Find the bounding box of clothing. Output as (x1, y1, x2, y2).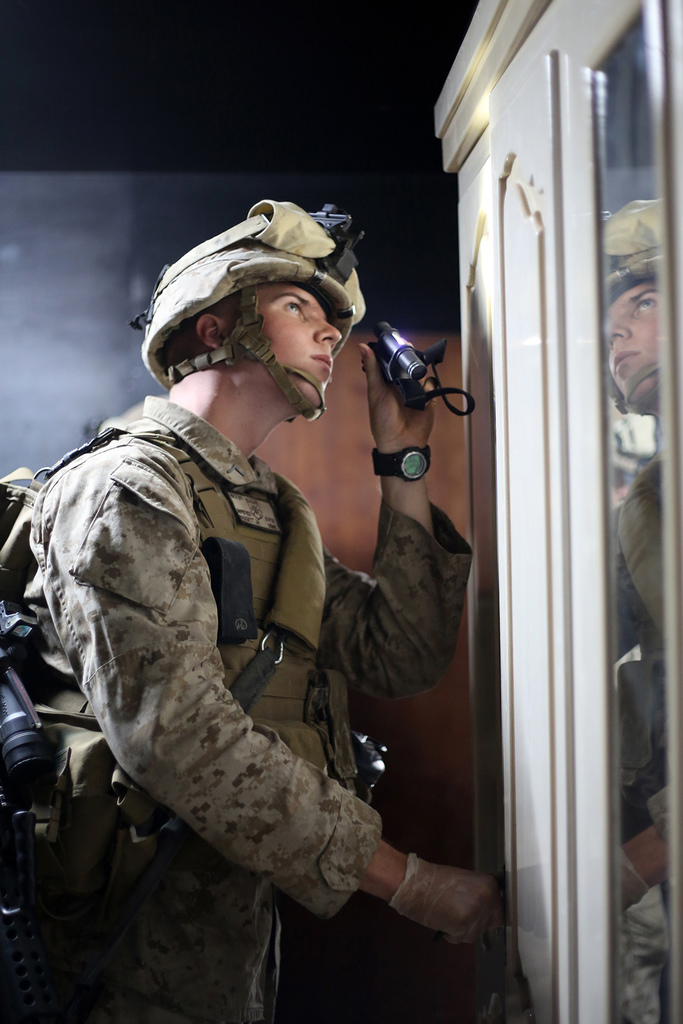
(34, 323, 411, 972).
